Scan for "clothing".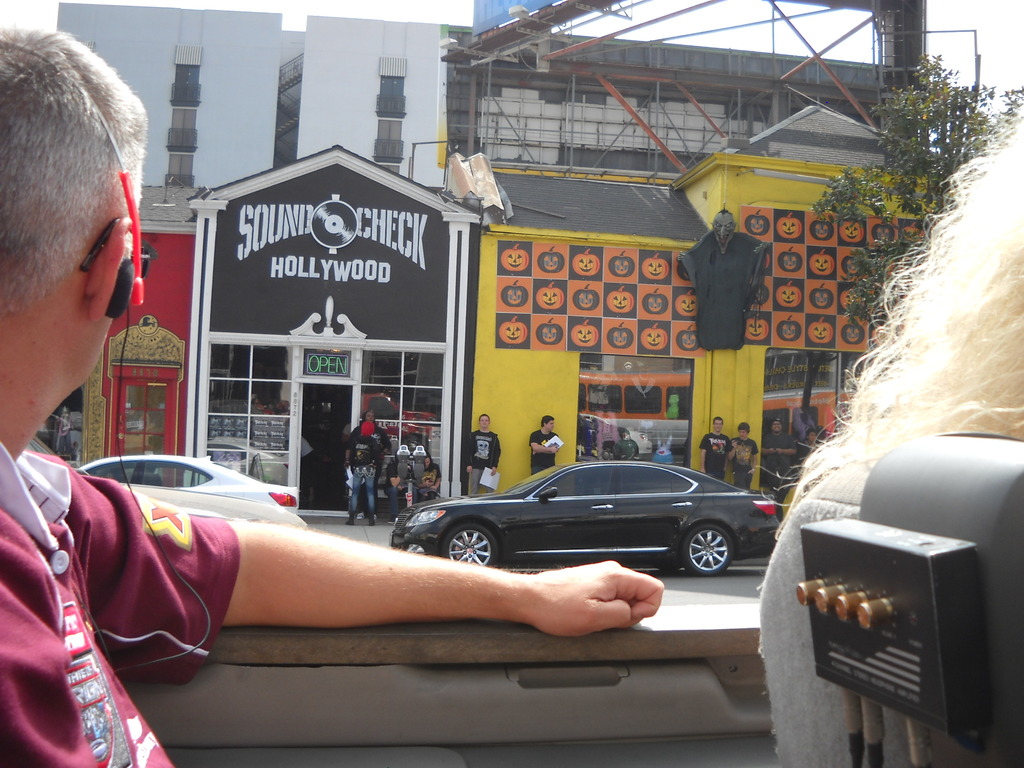
Scan result: <box>762,429,790,481</box>.
